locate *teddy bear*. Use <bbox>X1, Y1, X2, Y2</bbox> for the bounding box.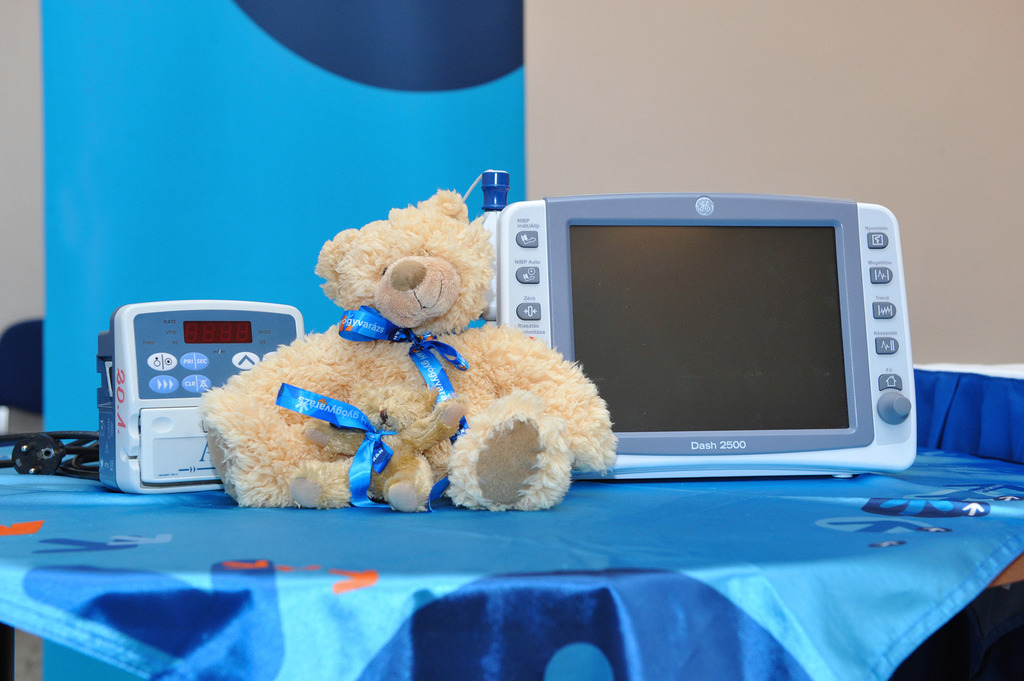
<bbox>290, 377, 467, 512</bbox>.
